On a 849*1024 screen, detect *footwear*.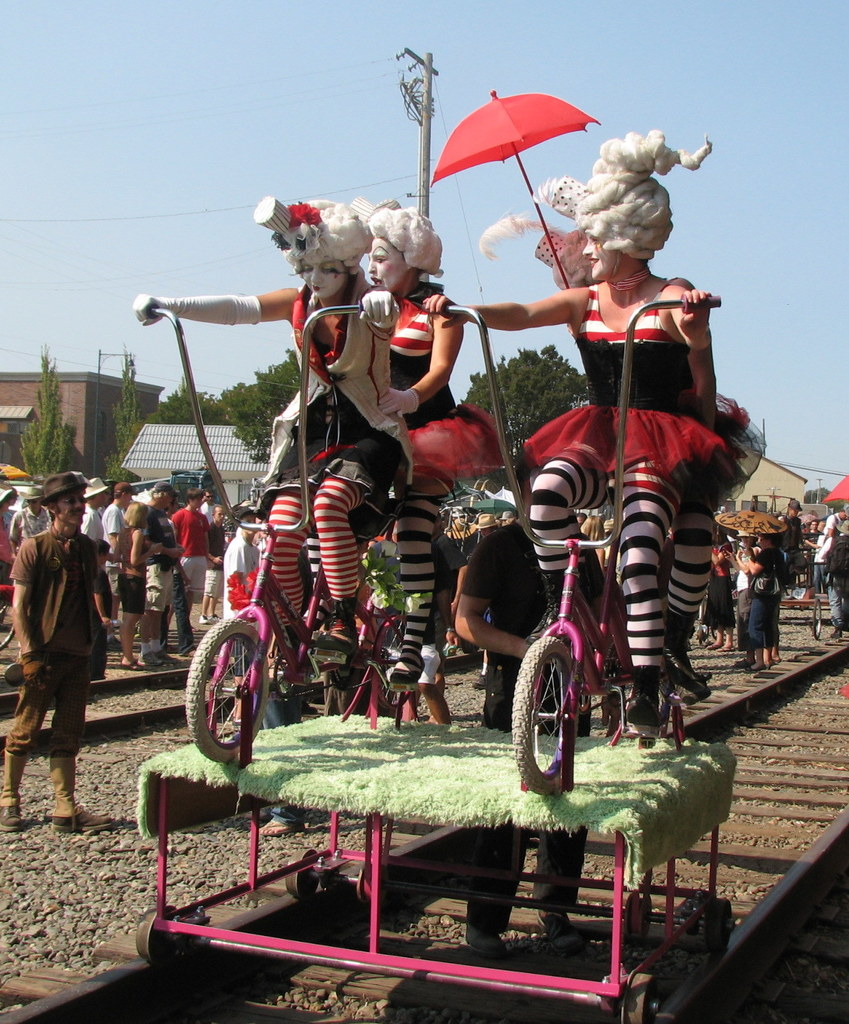
rect(390, 663, 425, 680).
